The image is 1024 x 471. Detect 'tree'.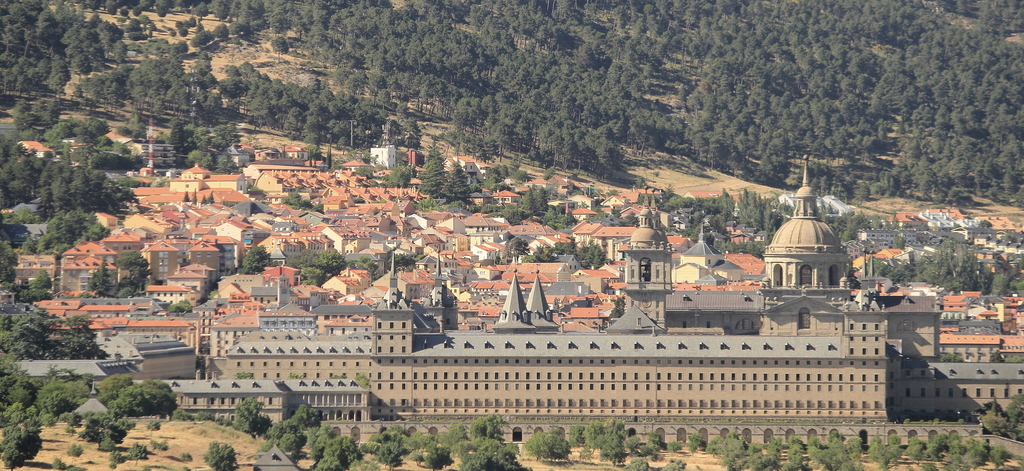
Detection: <region>523, 180, 550, 218</region>.
